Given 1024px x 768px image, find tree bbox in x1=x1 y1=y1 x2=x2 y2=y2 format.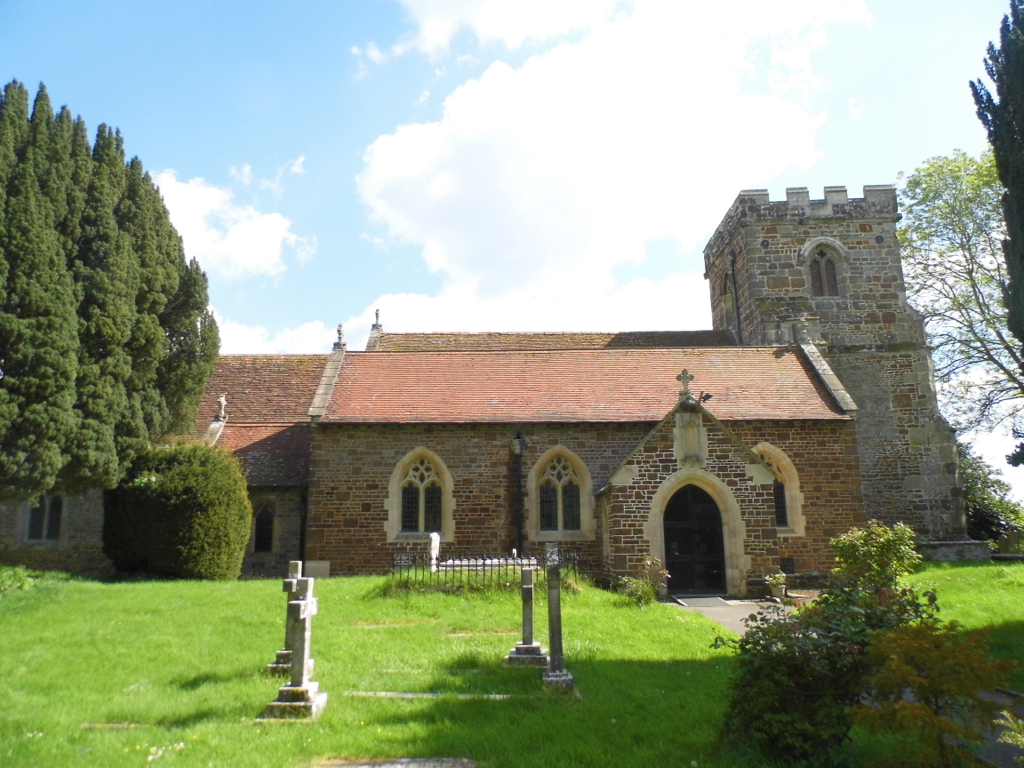
x1=9 y1=86 x2=220 y2=552.
